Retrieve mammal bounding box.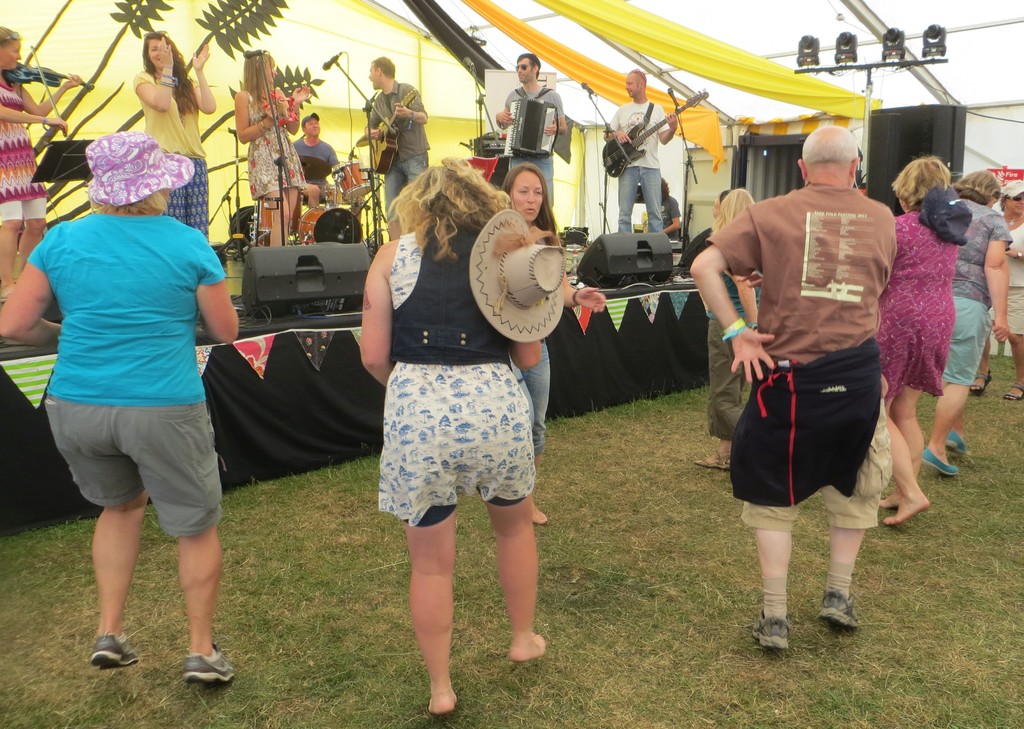
Bounding box: BBox(231, 51, 311, 246).
